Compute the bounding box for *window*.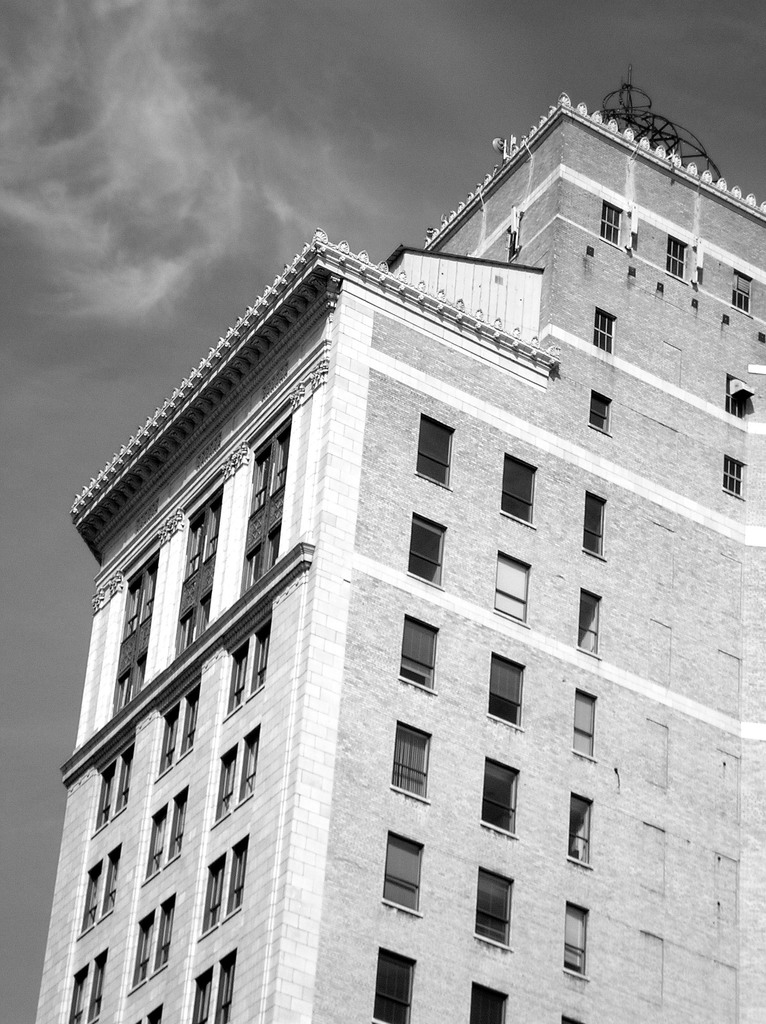
x1=574, y1=580, x2=602, y2=650.
